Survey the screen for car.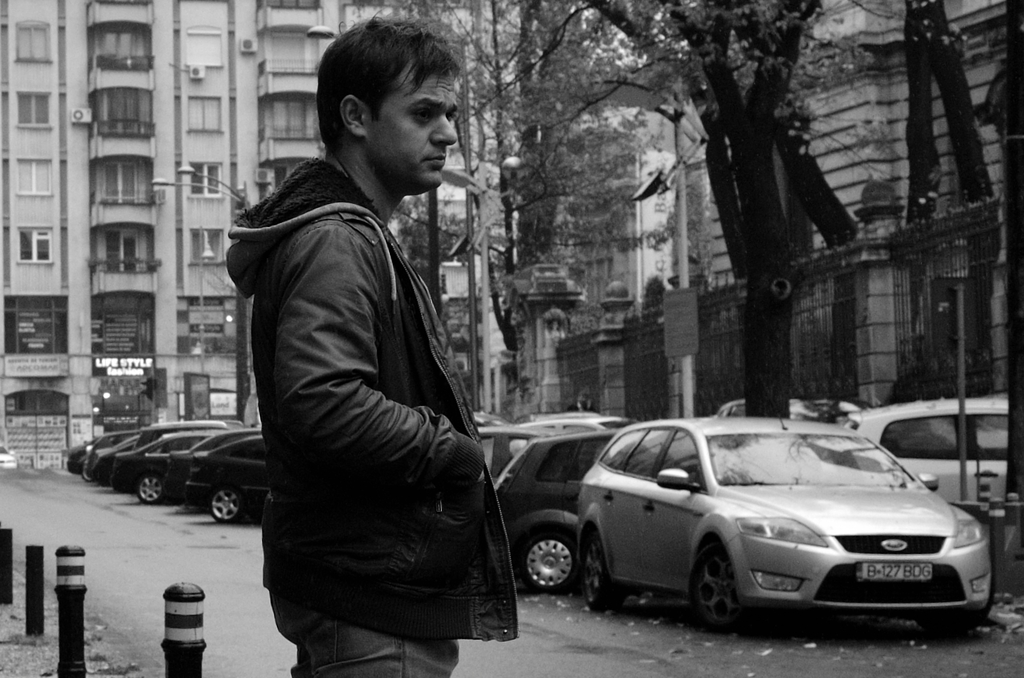
Survey found: [x1=69, y1=440, x2=97, y2=483].
